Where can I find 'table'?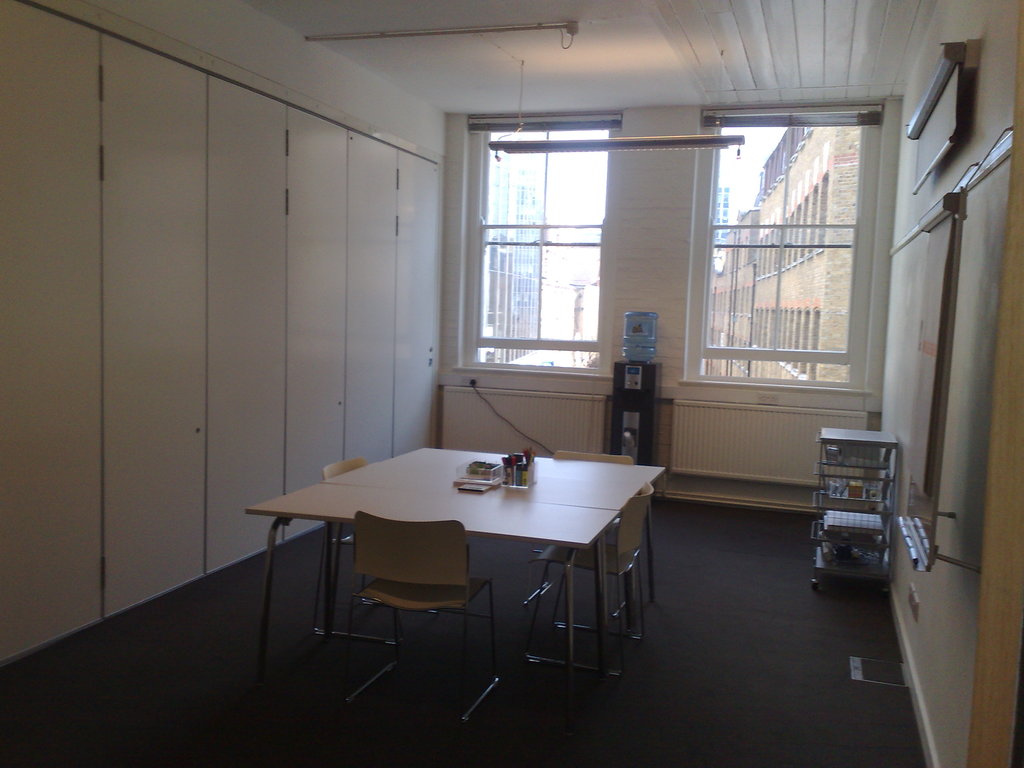
You can find it at [324, 447, 666, 684].
